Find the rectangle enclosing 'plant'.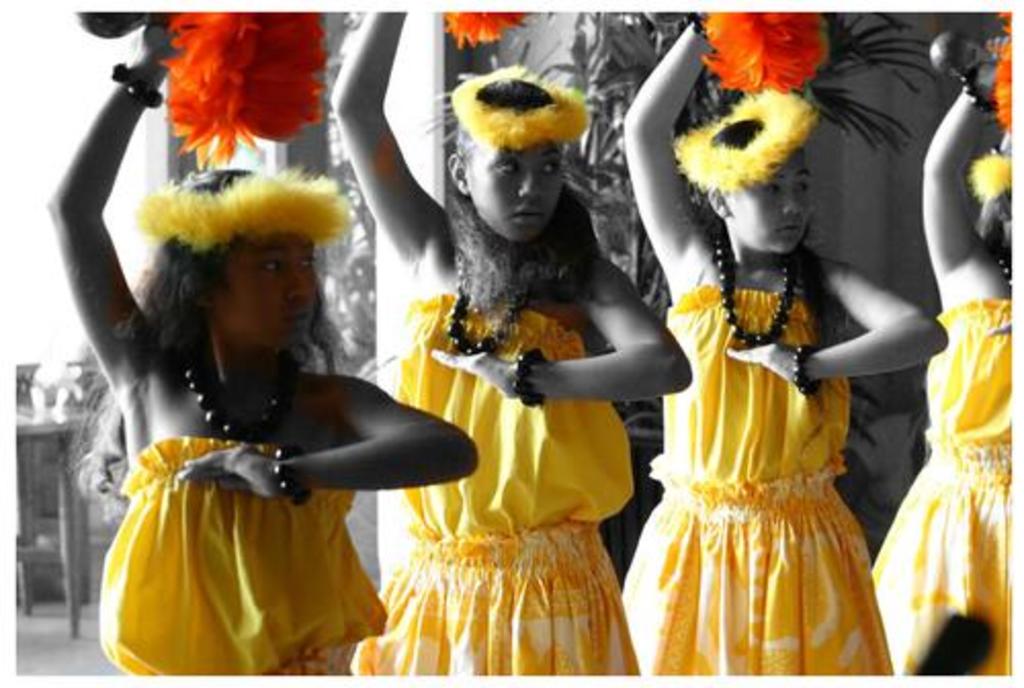
detection(147, 0, 381, 553).
